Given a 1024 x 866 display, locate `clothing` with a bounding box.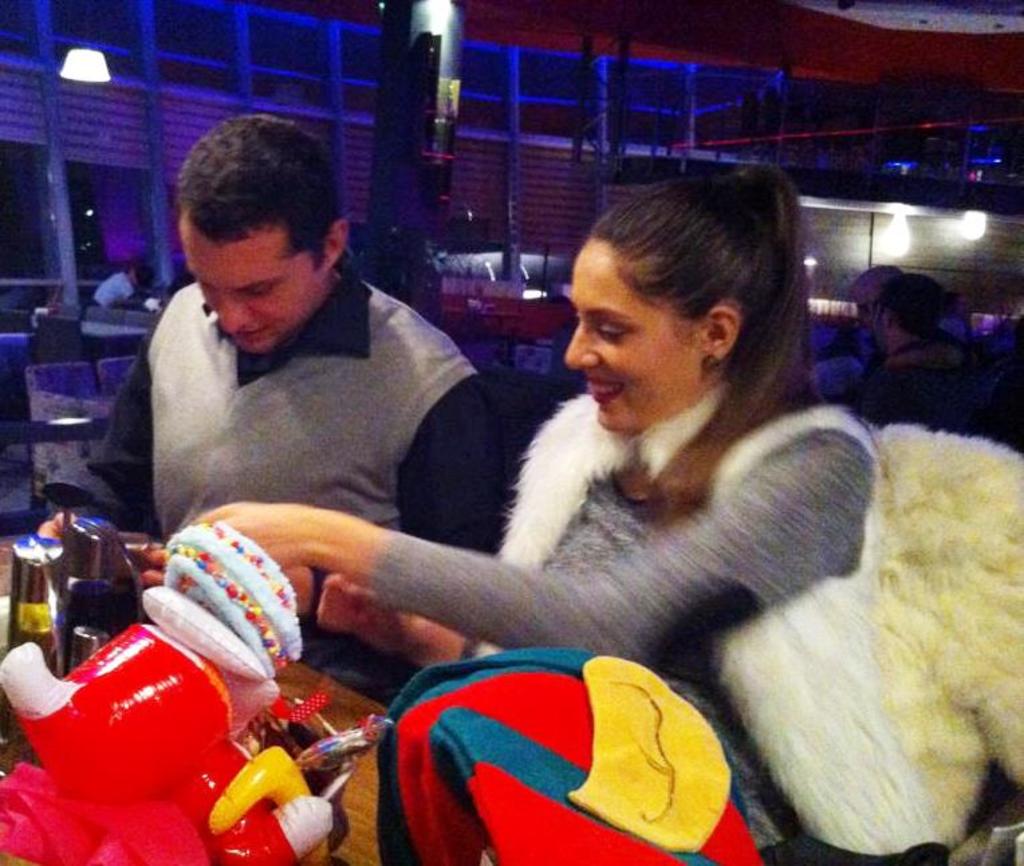
Located: <bbox>373, 328, 915, 820</bbox>.
